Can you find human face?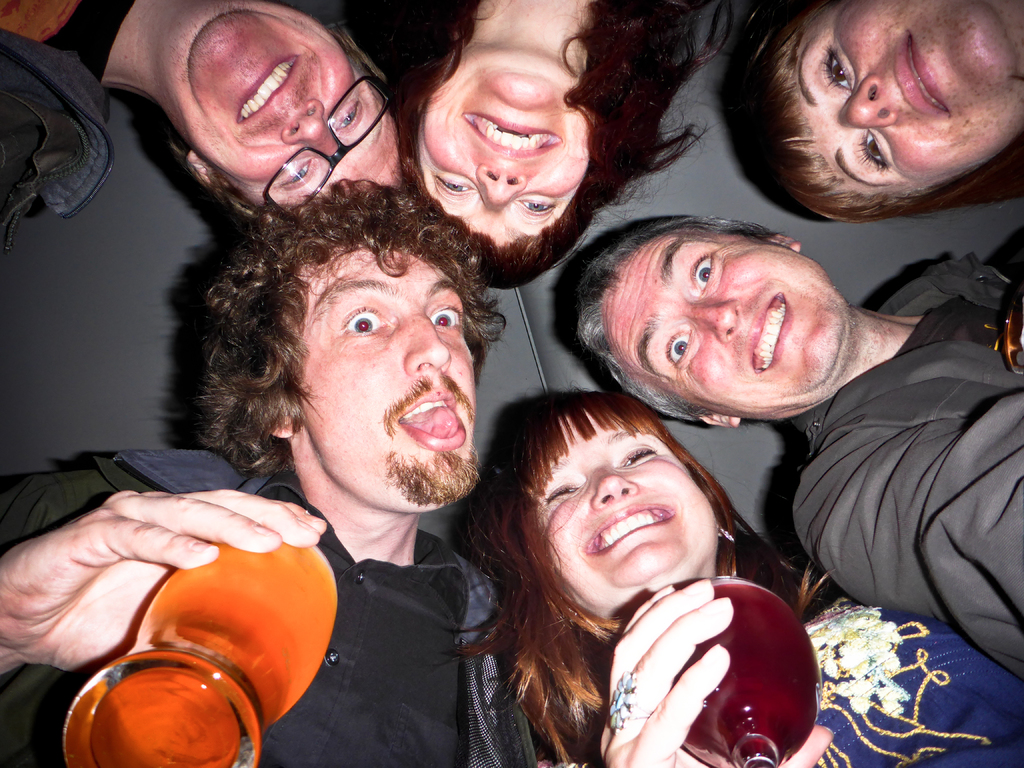
Yes, bounding box: [602,237,842,419].
